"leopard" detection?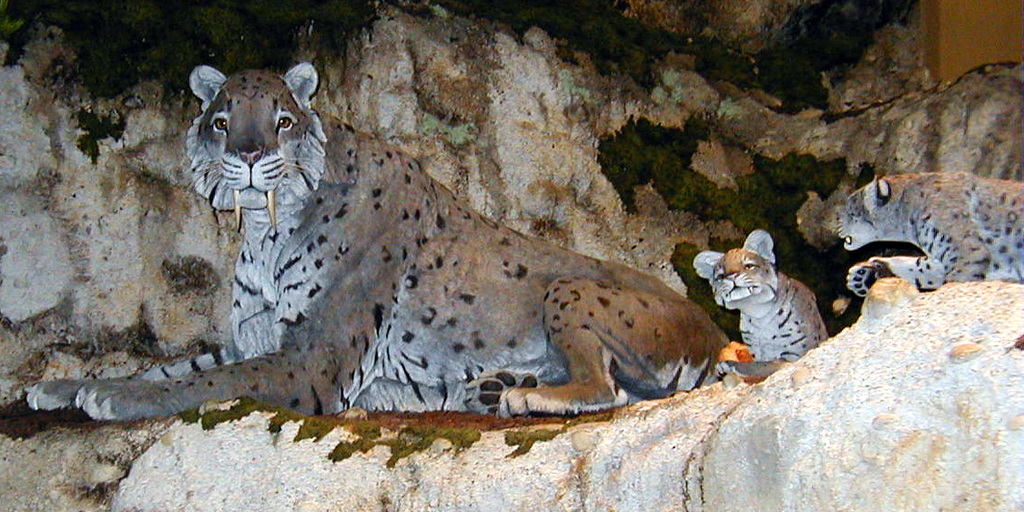
select_region(29, 61, 734, 425)
